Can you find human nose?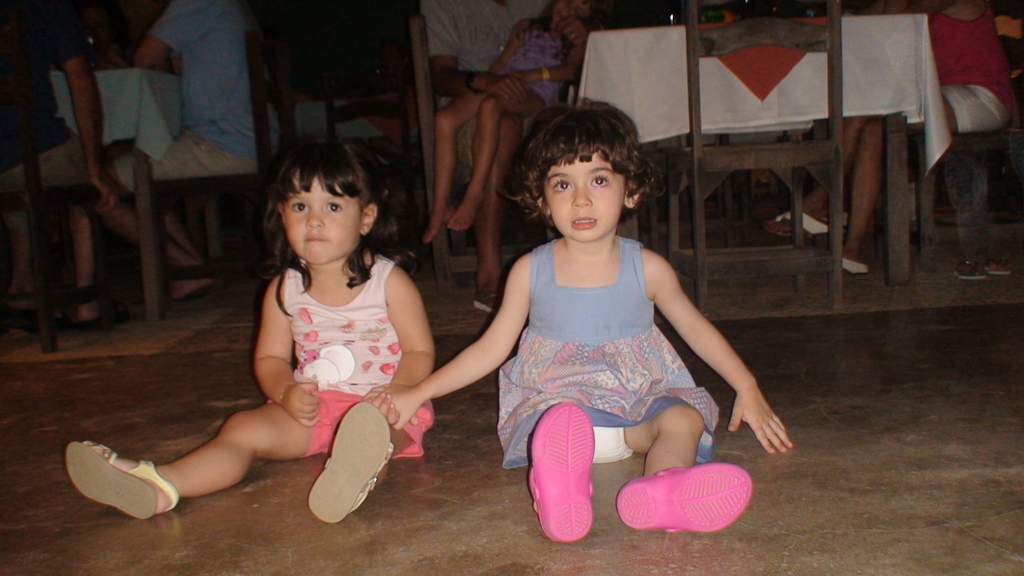
Yes, bounding box: box(570, 181, 593, 207).
